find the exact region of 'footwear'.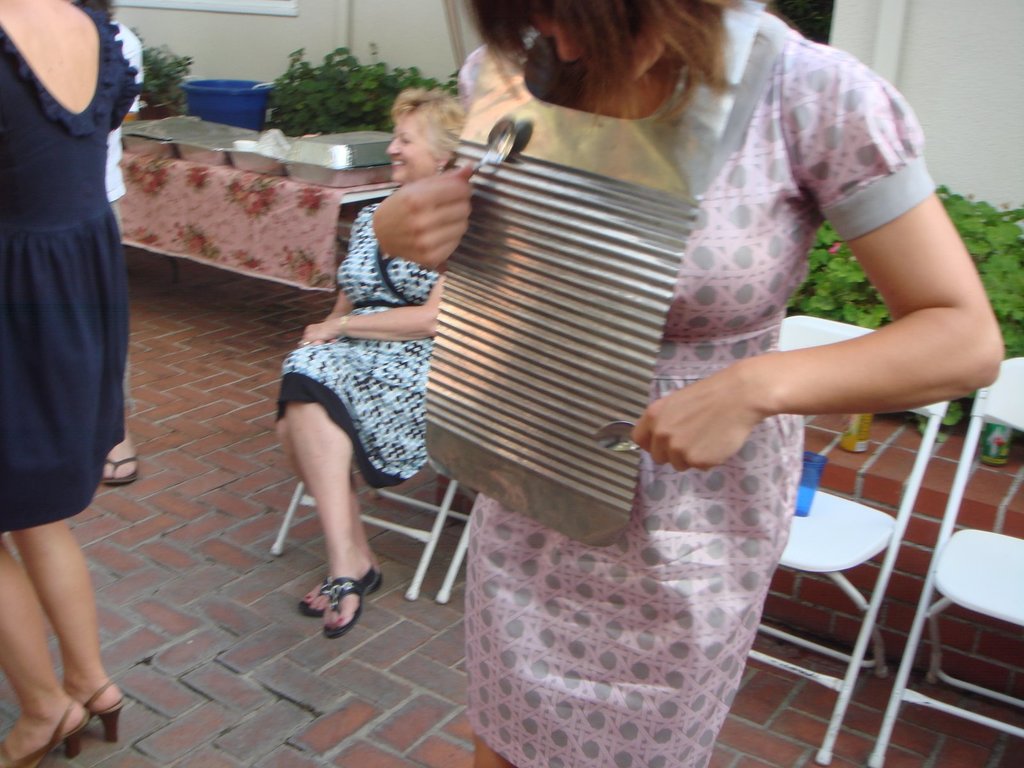
Exact region: 0,697,95,767.
